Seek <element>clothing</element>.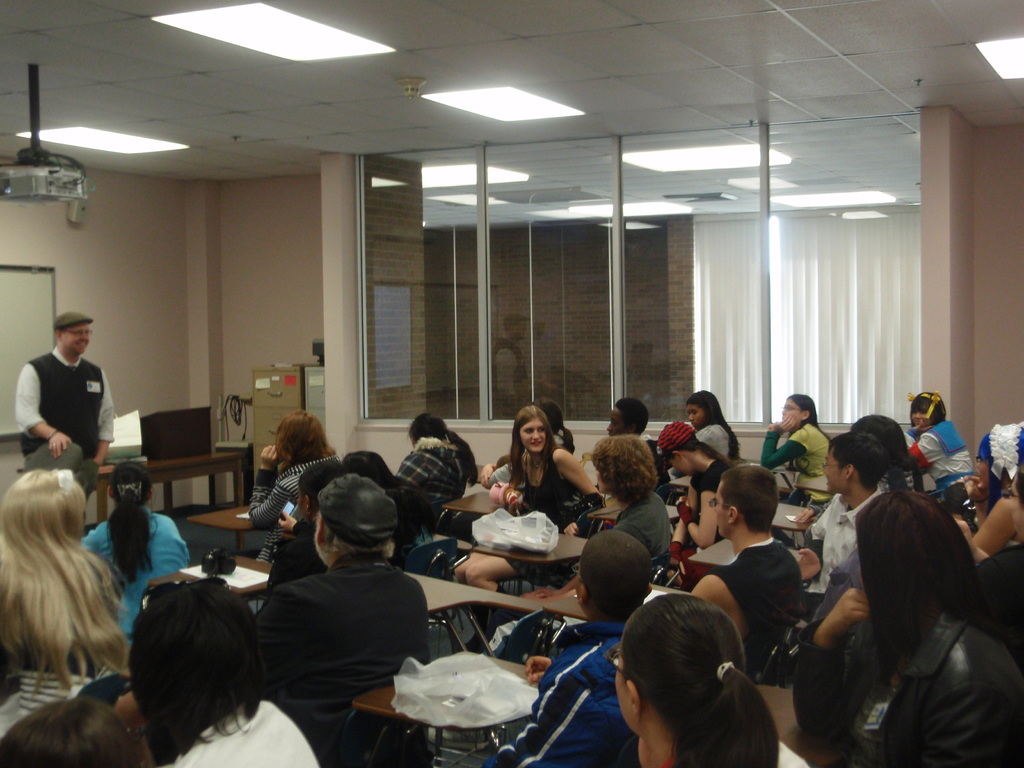
left=260, top=561, right=444, bottom=762.
